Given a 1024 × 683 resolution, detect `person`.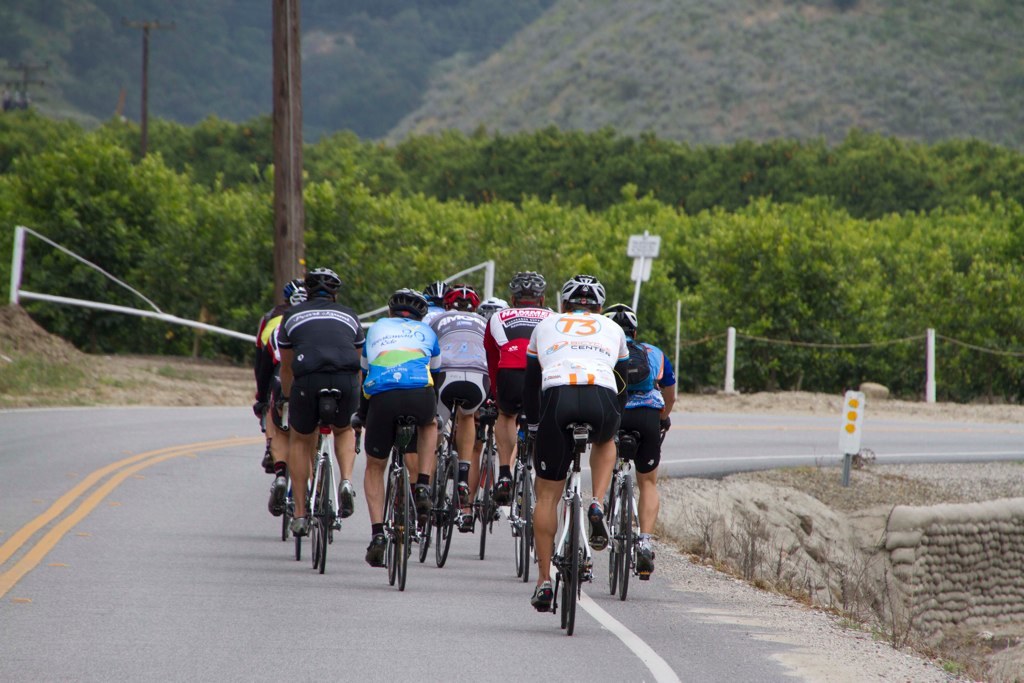
{"left": 356, "top": 282, "right": 442, "bottom": 564}.
